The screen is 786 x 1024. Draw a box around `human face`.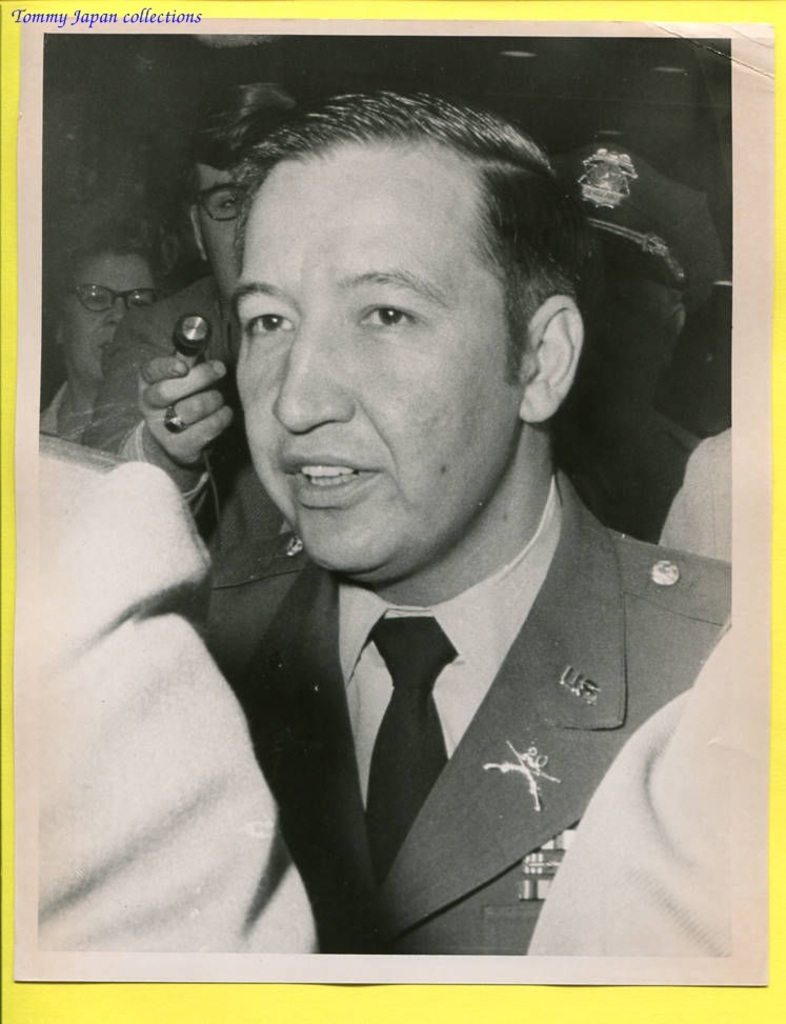
[218, 144, 523, 573].
